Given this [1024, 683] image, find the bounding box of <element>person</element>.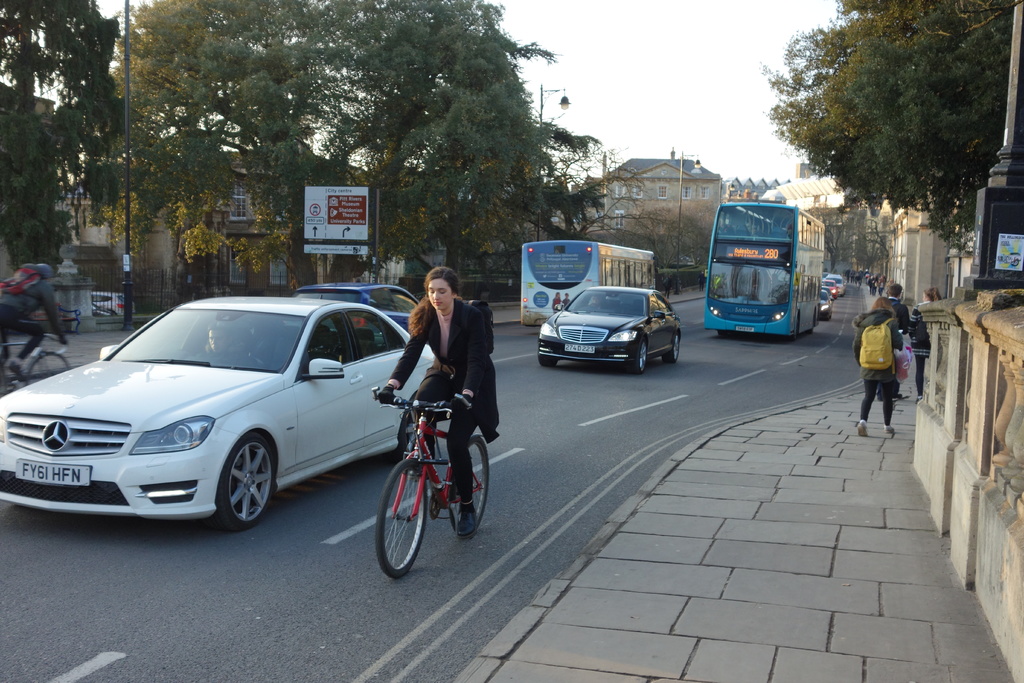
locate(847, 301, 909, 452).
